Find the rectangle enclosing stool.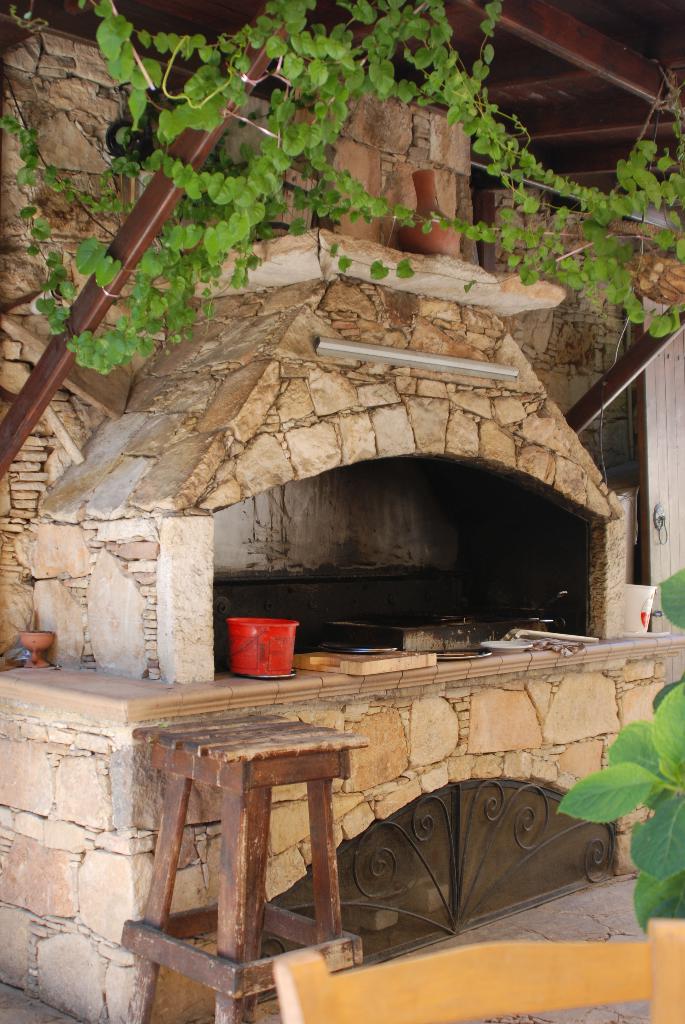
(126,714,366,1023).
